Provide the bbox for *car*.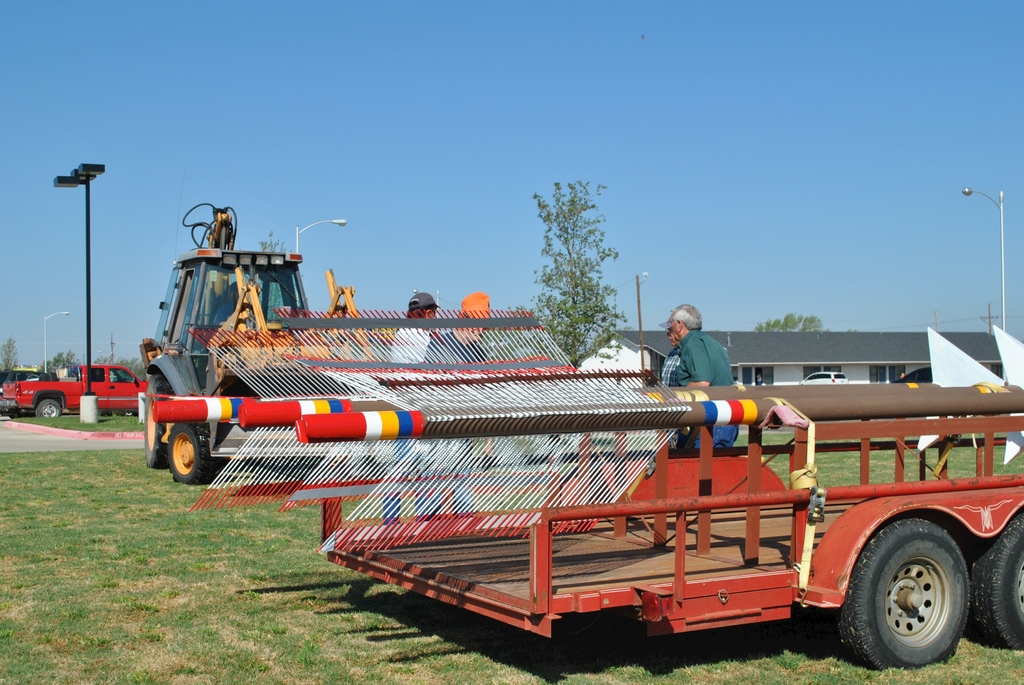
(x1=890, y1=368, x2=935, y2=383).
